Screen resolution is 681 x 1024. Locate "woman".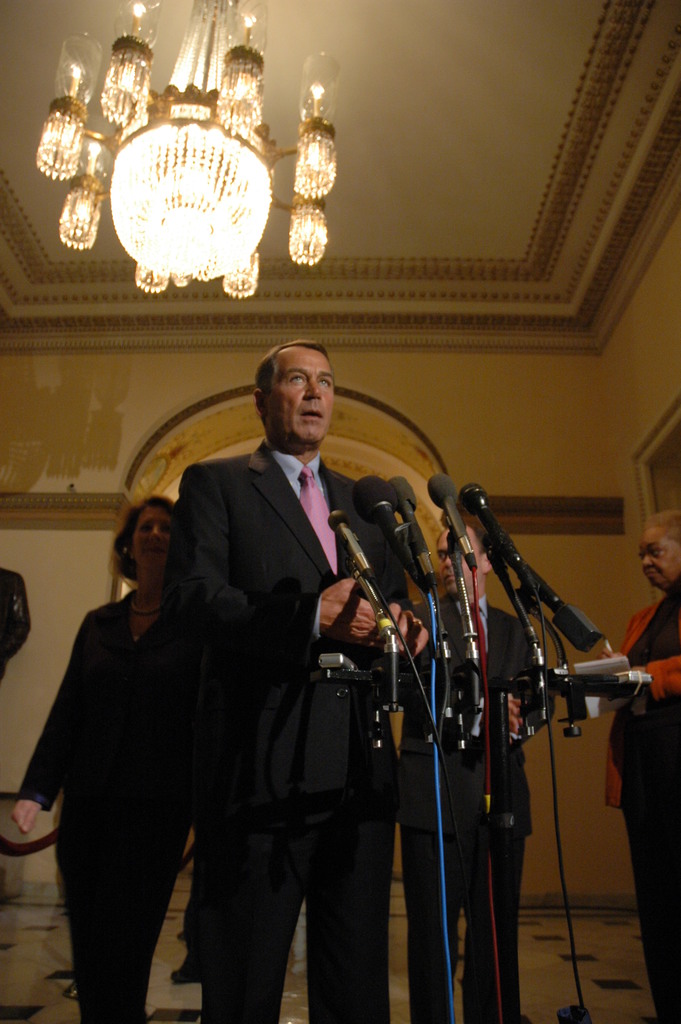
box=[8, 495, 206, 1023].
